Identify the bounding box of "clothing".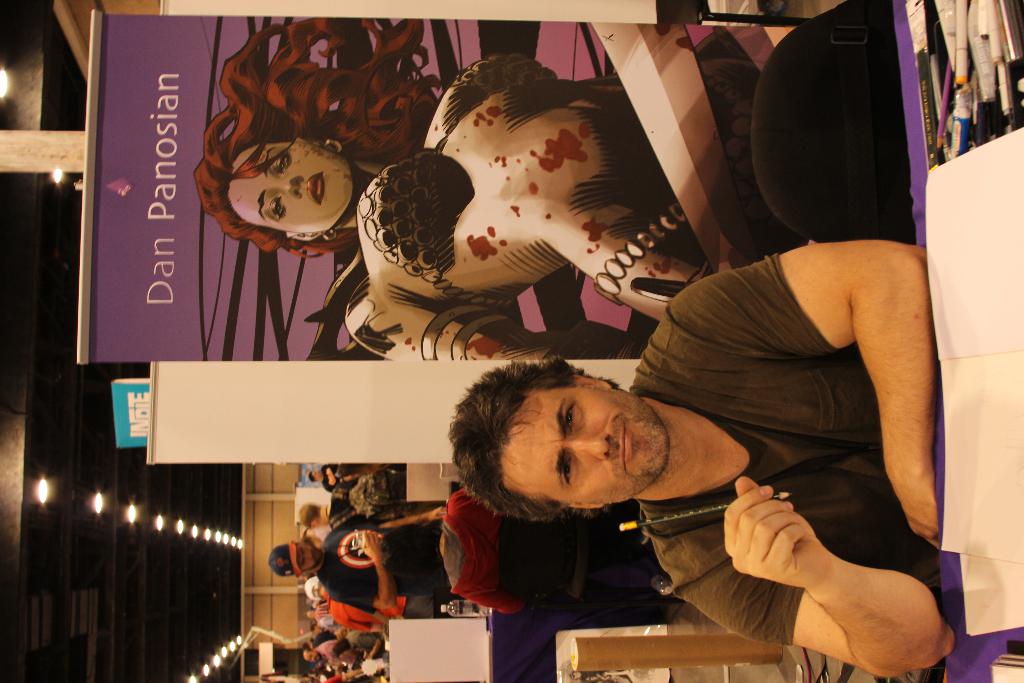
box=[321, 589, 440, 630].
